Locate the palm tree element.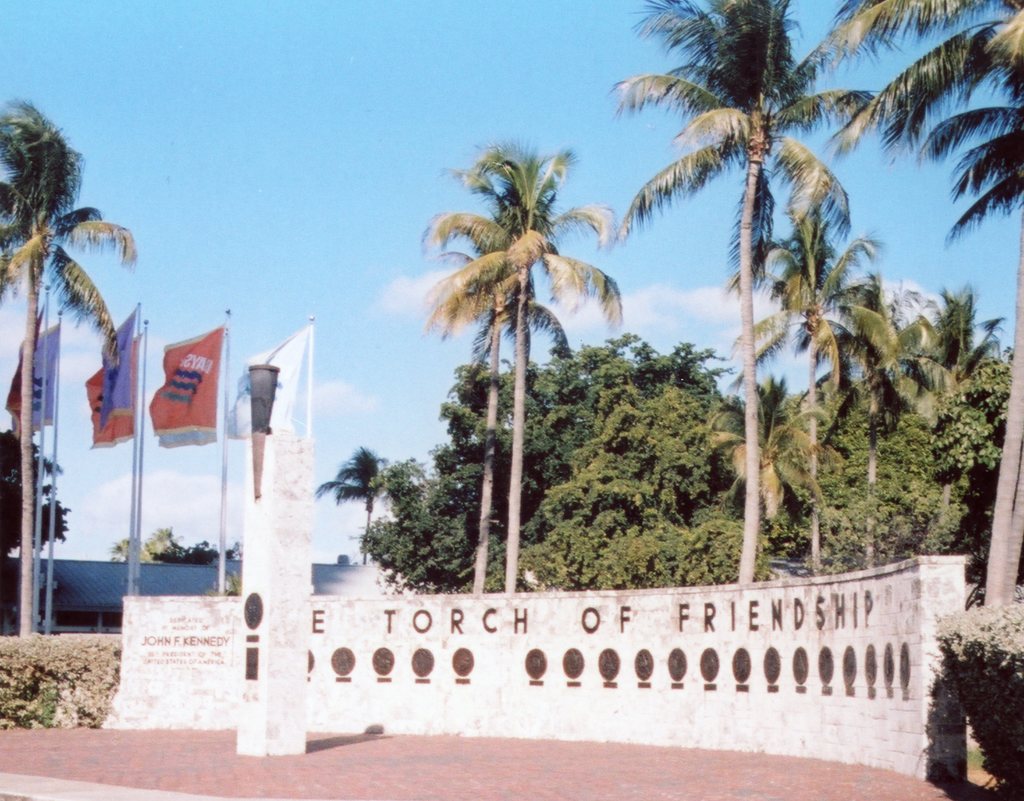
Element bbox: crop(623, 0, 855, 587).
